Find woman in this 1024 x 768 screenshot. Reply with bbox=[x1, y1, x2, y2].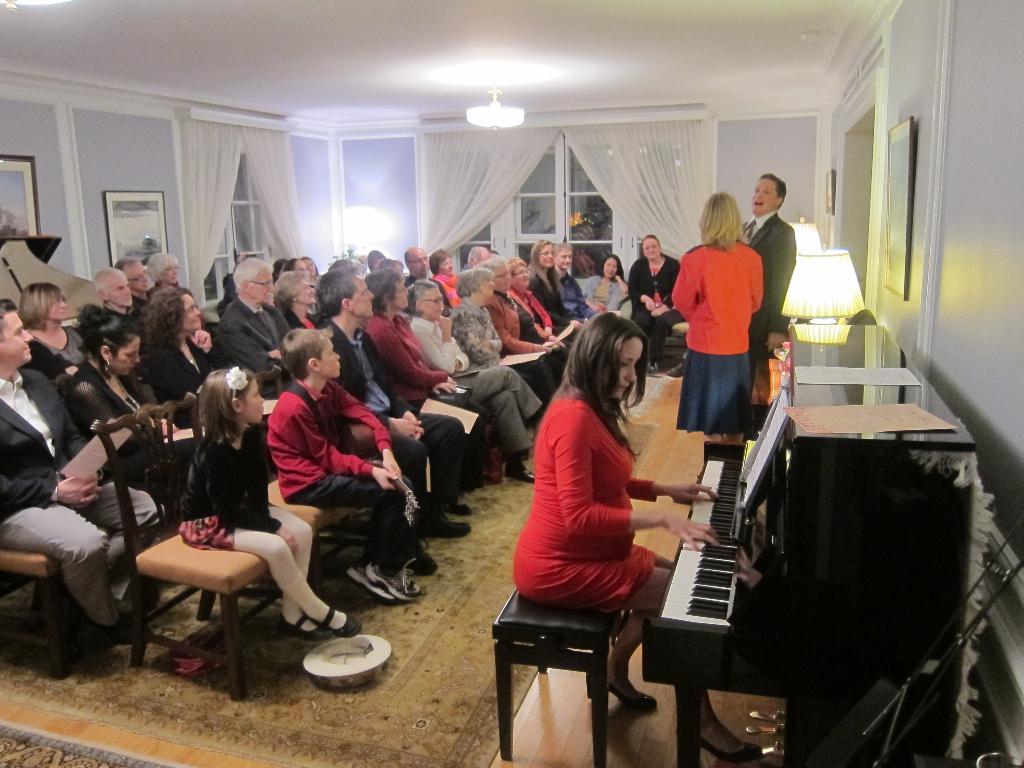
bbox=[524, 238, 582, 344].
